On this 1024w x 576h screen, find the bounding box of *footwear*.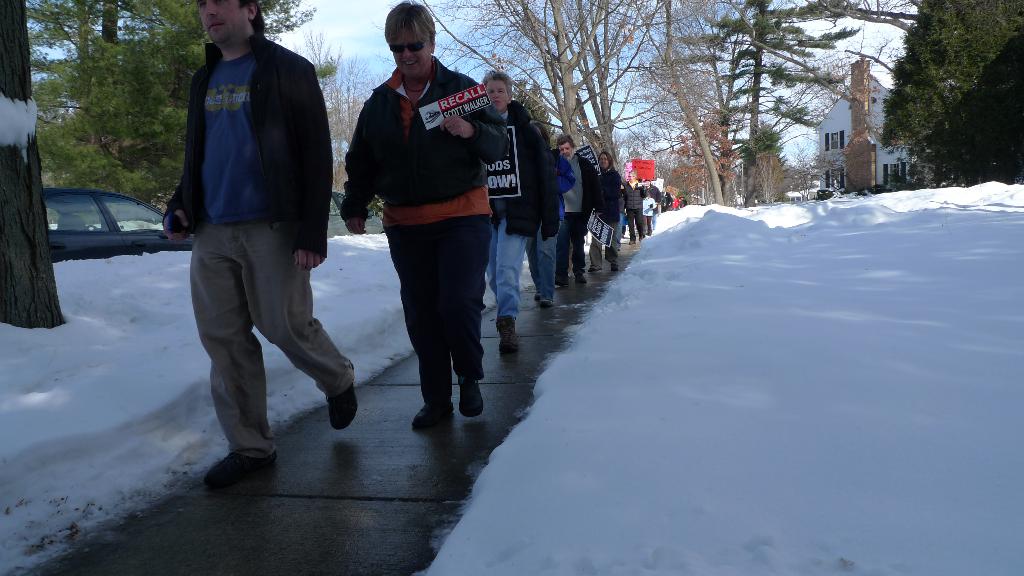
Bounding box: l=200, t=442, r=277, b=492.
